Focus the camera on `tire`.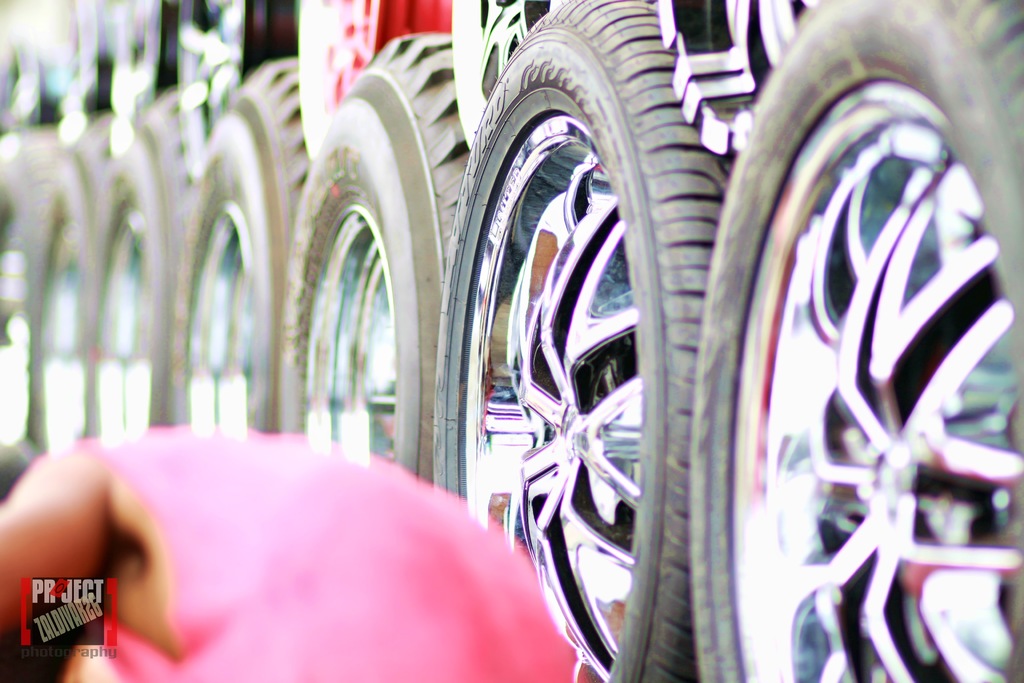
Focus region: detection(463, 24, 703, 682).
